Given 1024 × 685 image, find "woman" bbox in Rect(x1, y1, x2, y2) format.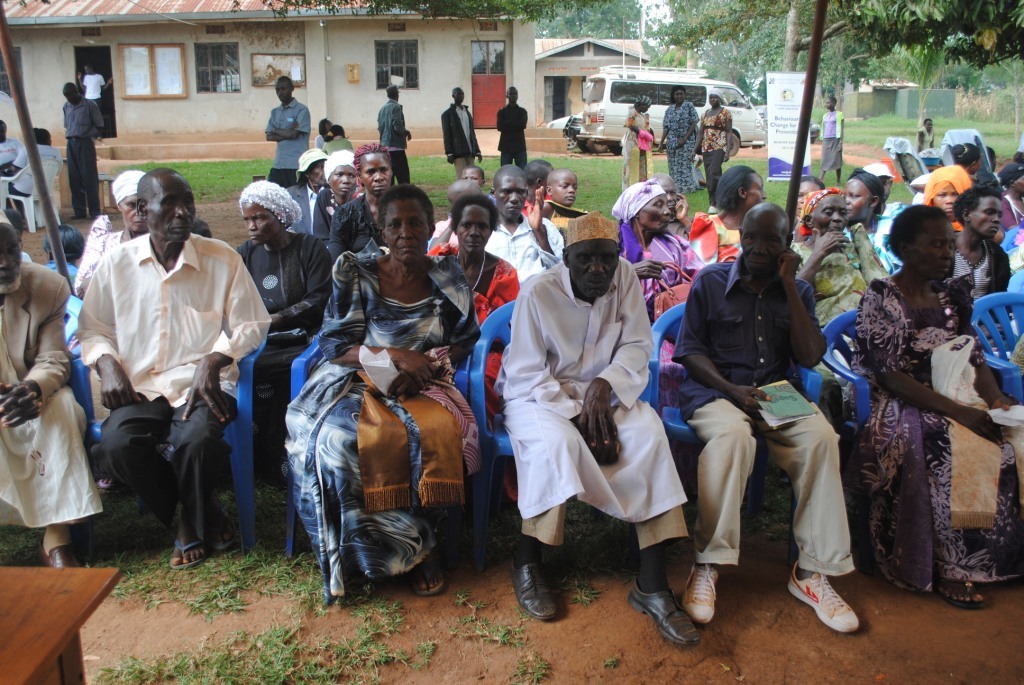
Rect(690, 85, 735, 201).
